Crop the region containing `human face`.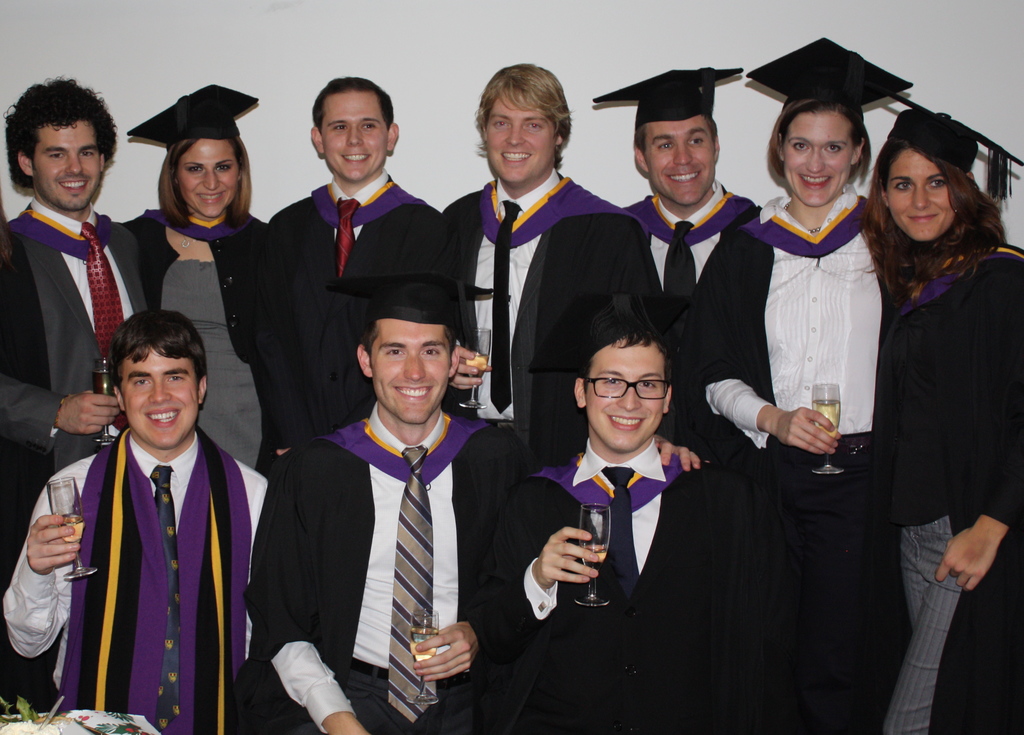
Crop region: [780,107,860,204].
